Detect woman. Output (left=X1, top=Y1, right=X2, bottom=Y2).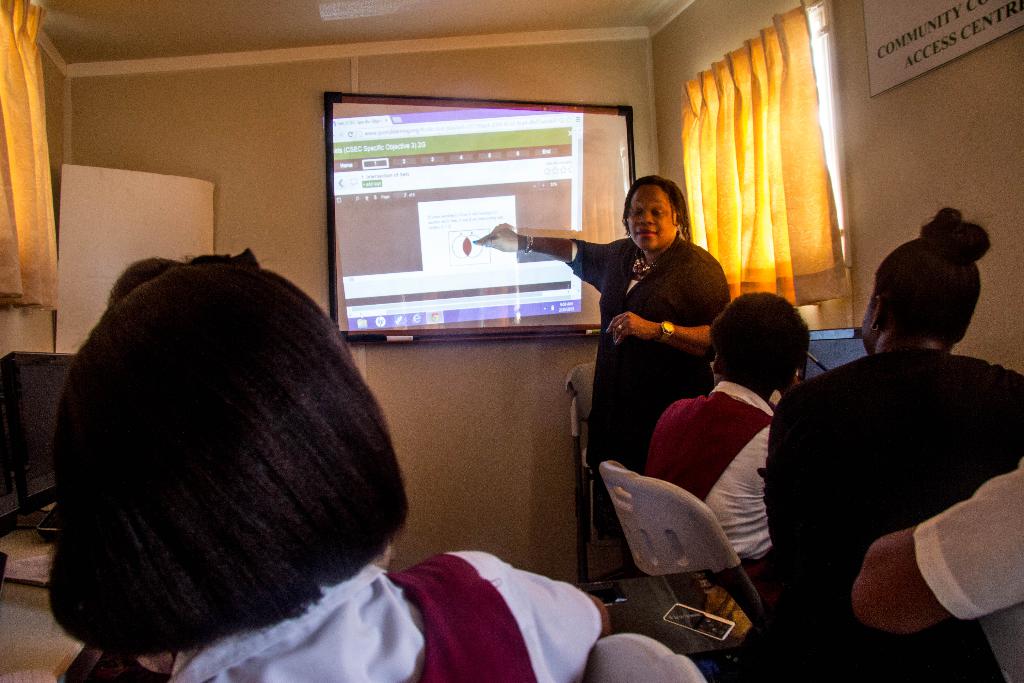
(left=482, top=162, right=719, bottom=551).
